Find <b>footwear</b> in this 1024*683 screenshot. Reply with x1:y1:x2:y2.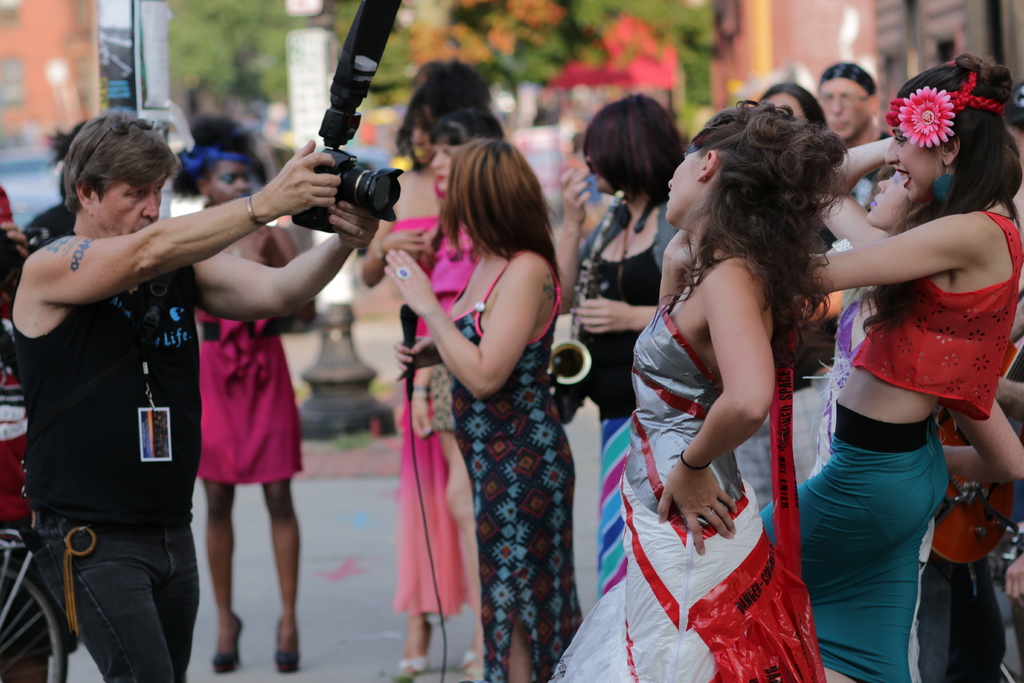
271:612:302:674.
